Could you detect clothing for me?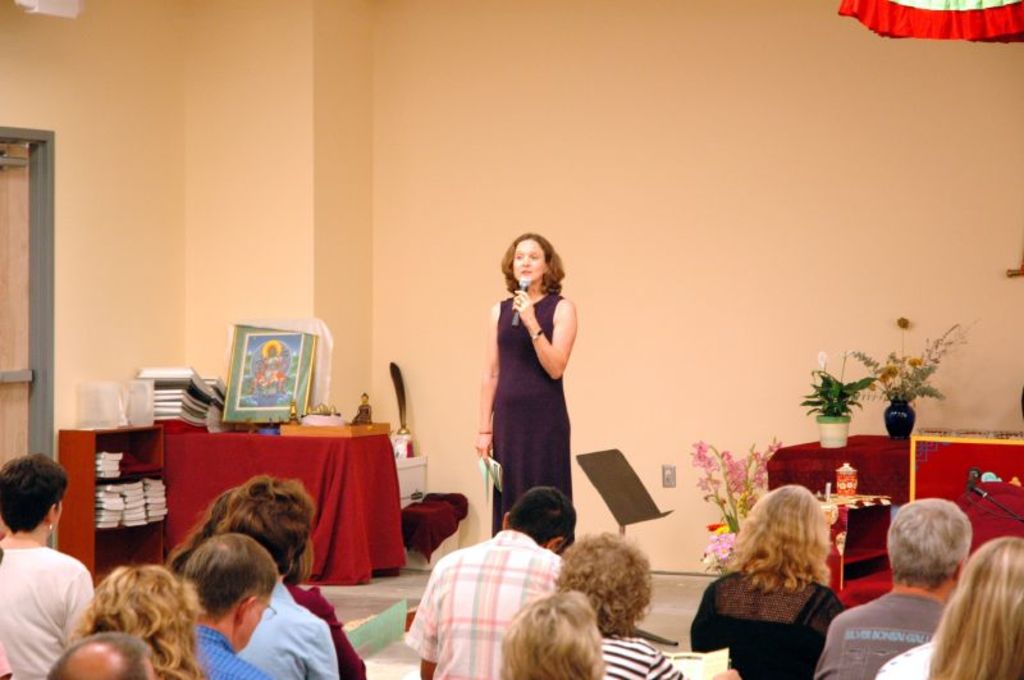
Detection result: rect(195, 621, 260, 679).
